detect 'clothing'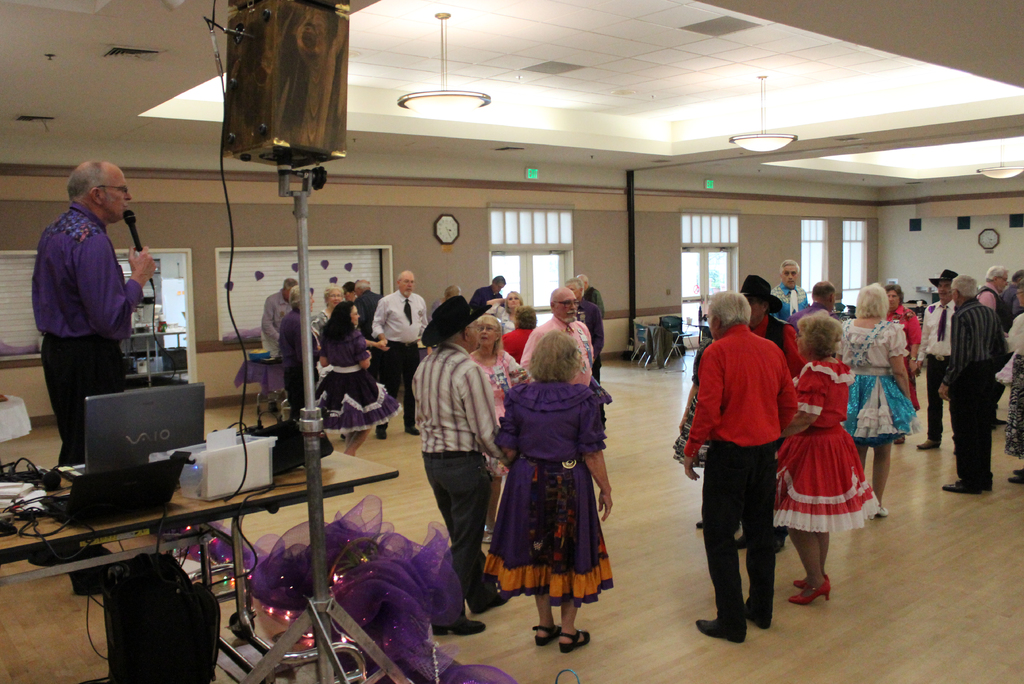
bbox=(354, 288, 387, 325)
